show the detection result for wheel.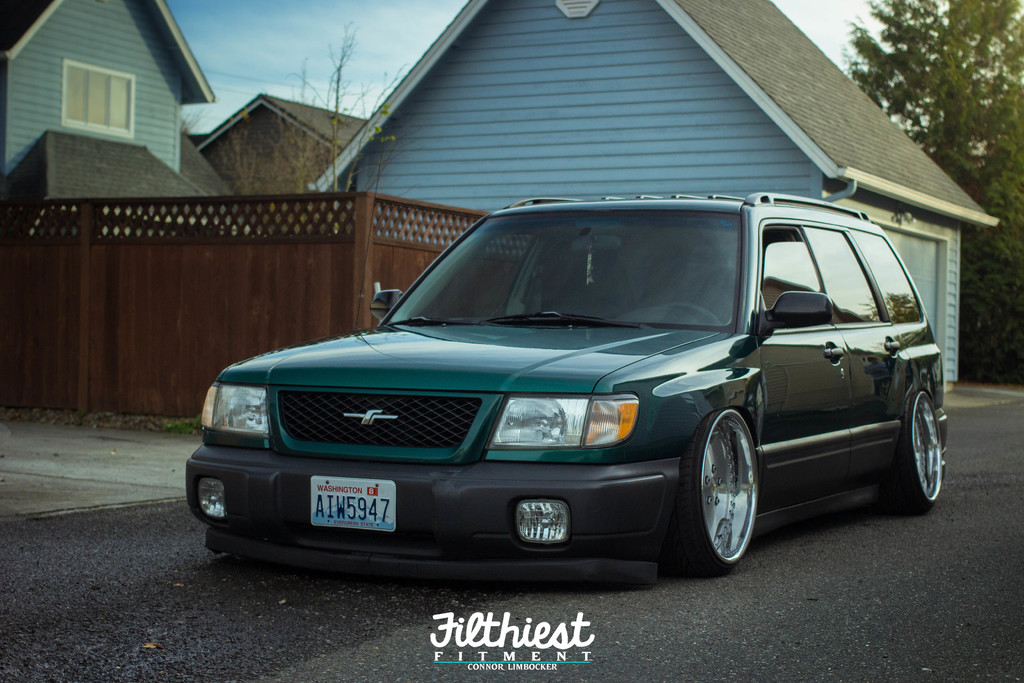
<box>685,407,773,576</box>.
